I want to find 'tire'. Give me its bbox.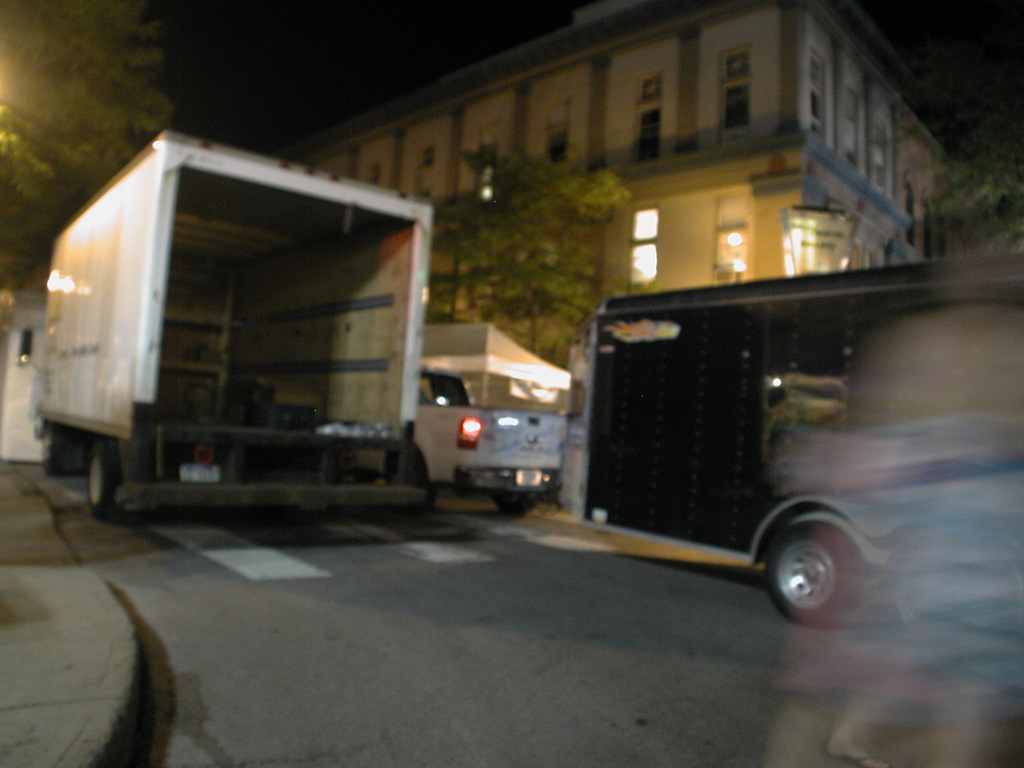
bbox=[764, 504, 870, 621].
